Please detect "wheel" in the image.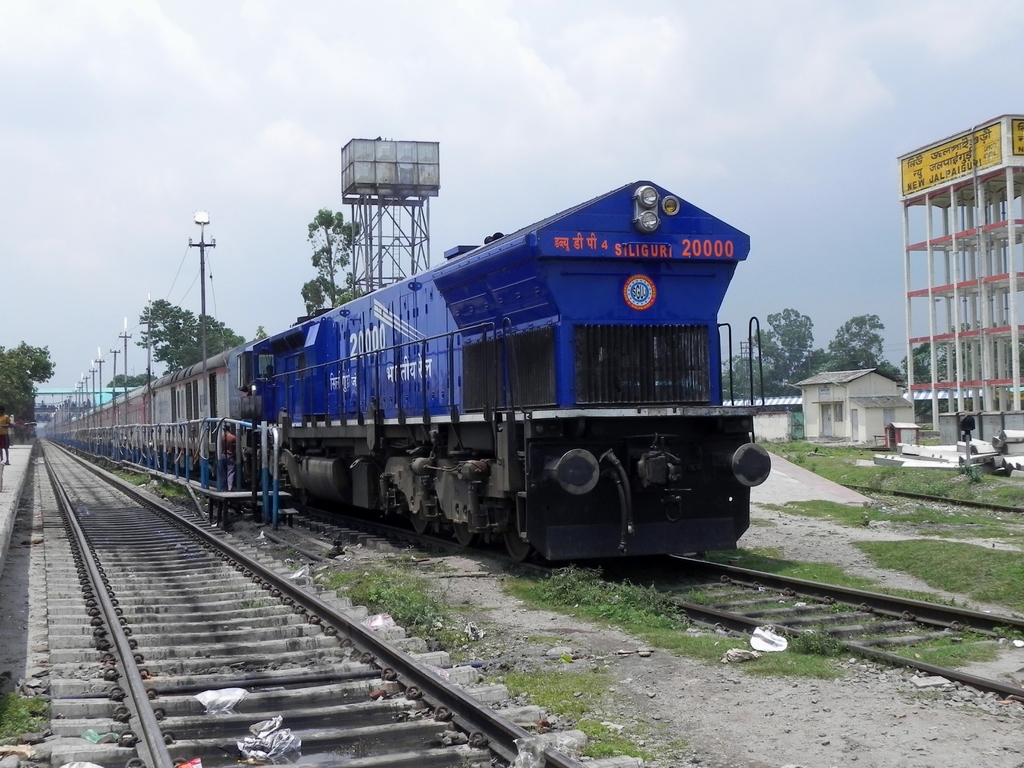
bbox(453, 522, 474, 547).
